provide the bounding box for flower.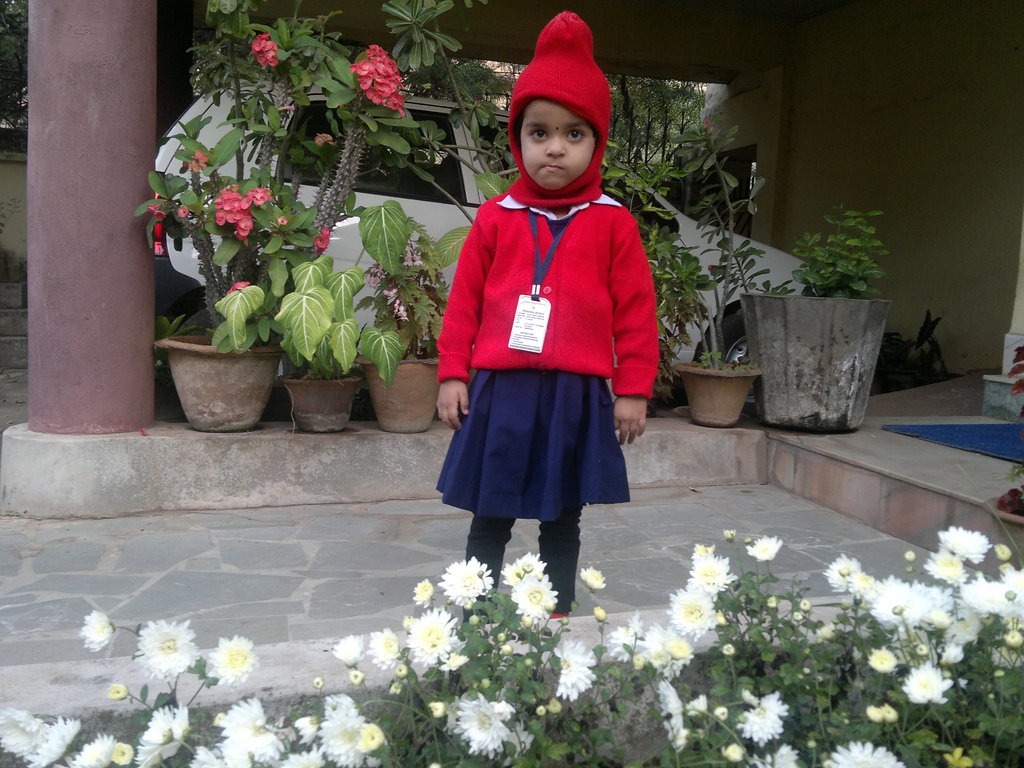
{"x1": 75, "y1": 738, "x2": 112, "y2": 767}.
